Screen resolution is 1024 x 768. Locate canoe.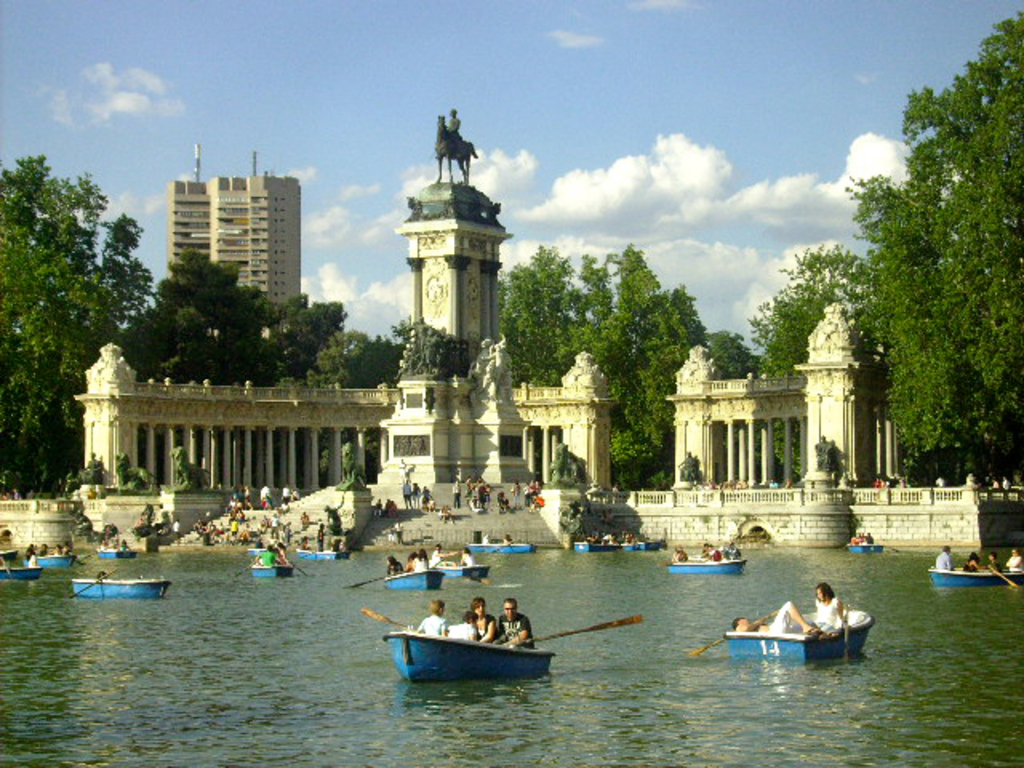
select_region(250, 563, 291, 581).
